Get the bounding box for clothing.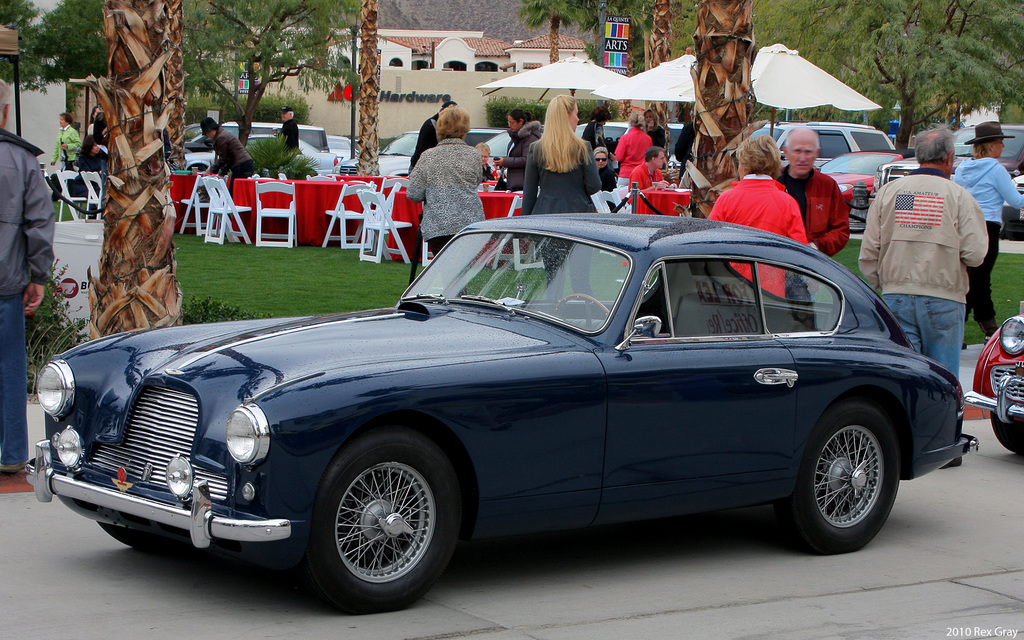
left=406, top=133, right=490, bottom=260.
